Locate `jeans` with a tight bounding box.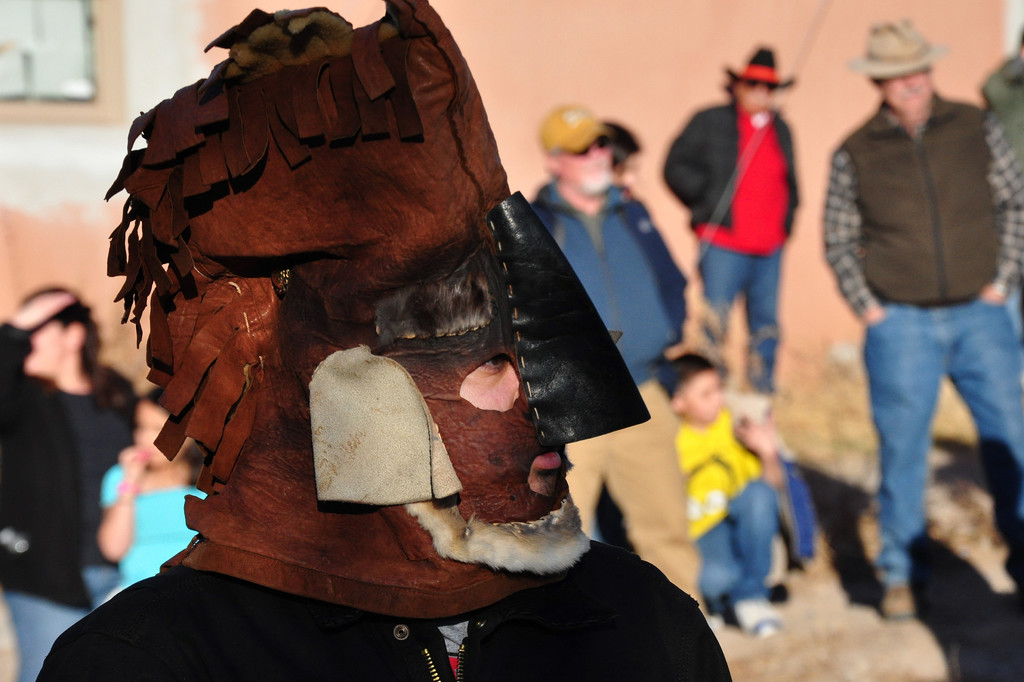
<bbox>700, 242, 781, 388</bbox>.
